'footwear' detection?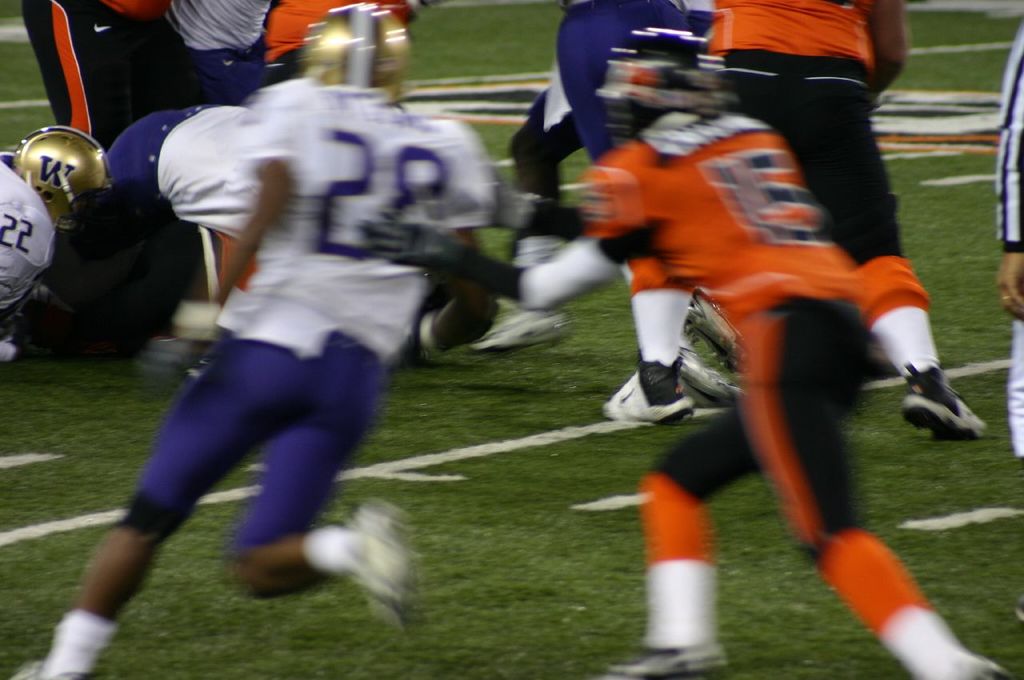
box=[620, 350, 697, 420]
